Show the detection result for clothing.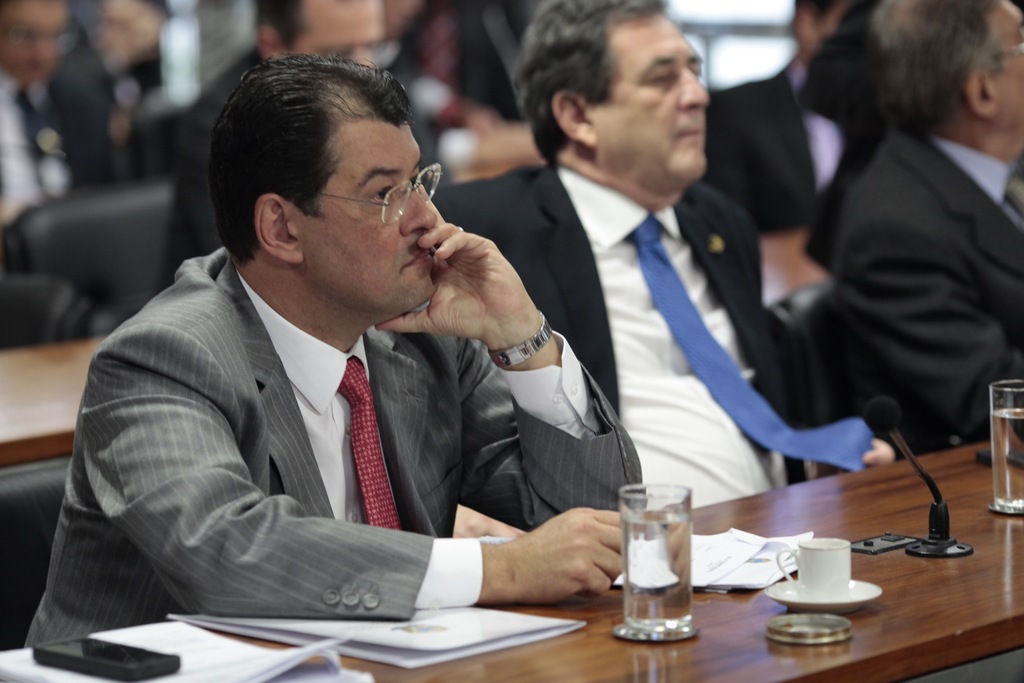
crop(695, 63, 838, 238).
